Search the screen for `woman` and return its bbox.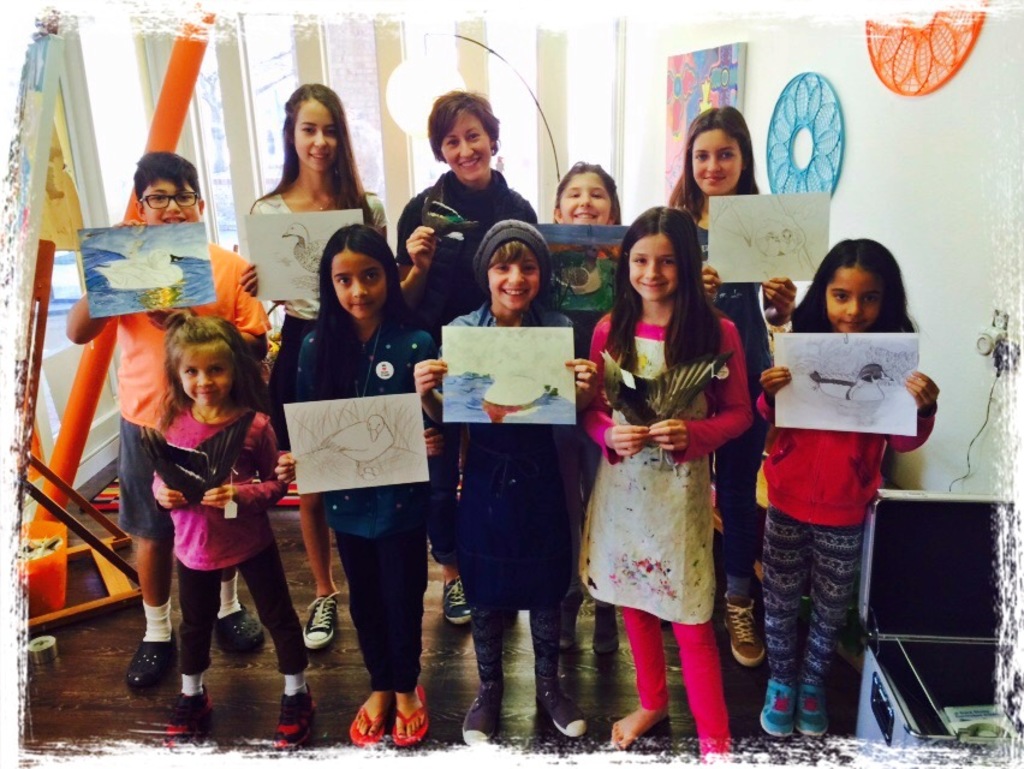
Found: bbox(395, 90, 544, 615).
